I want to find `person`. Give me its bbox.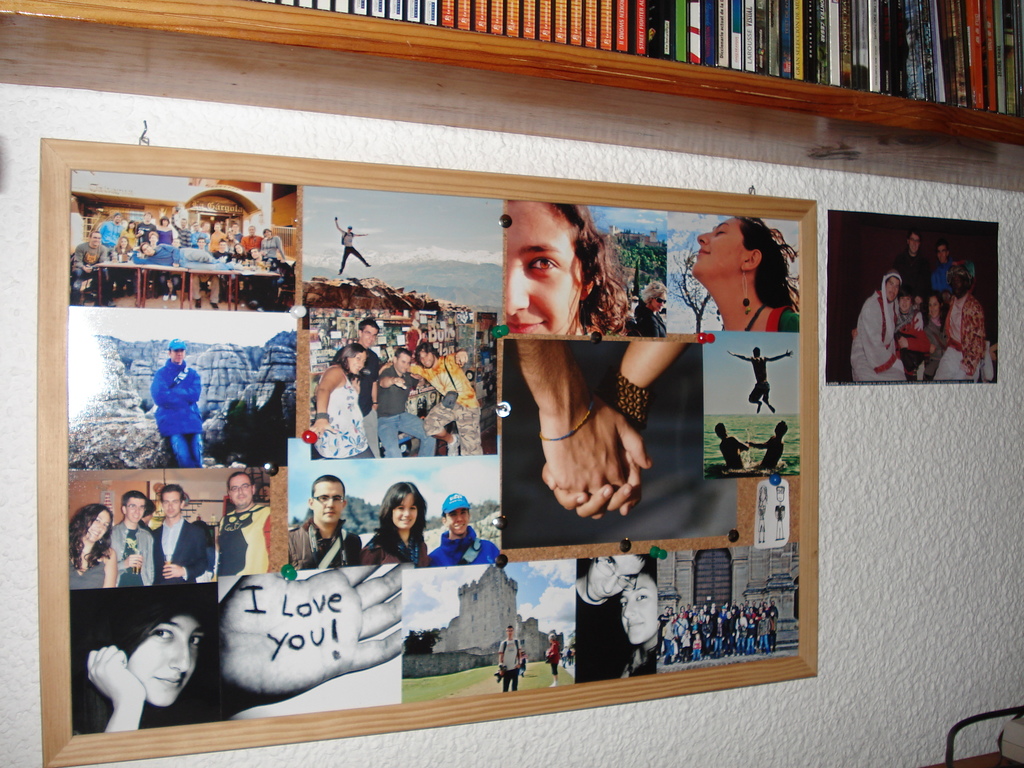
l=429, t=495, r=497, b=568.
